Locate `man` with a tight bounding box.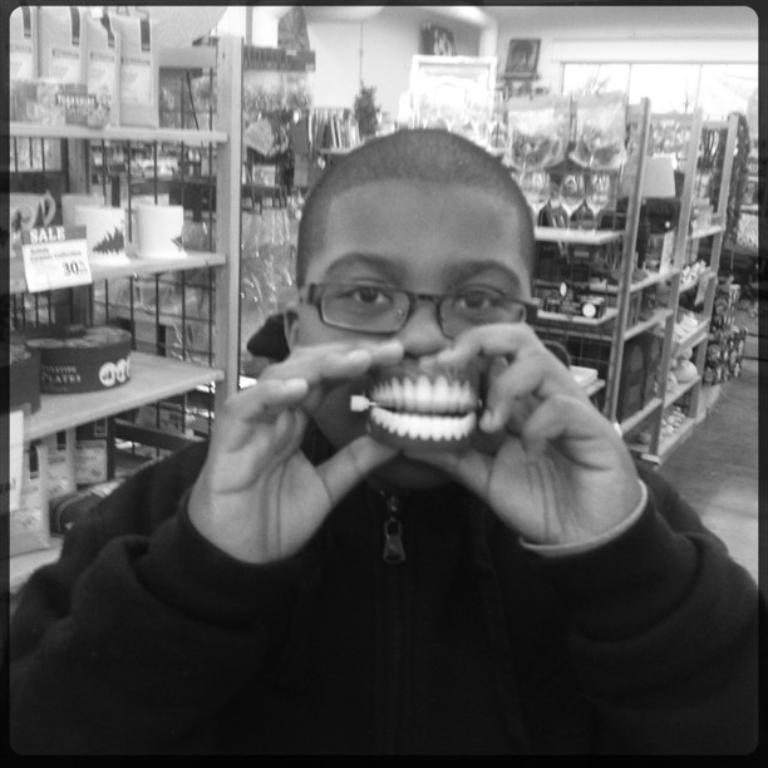
[4,123,763,764].
